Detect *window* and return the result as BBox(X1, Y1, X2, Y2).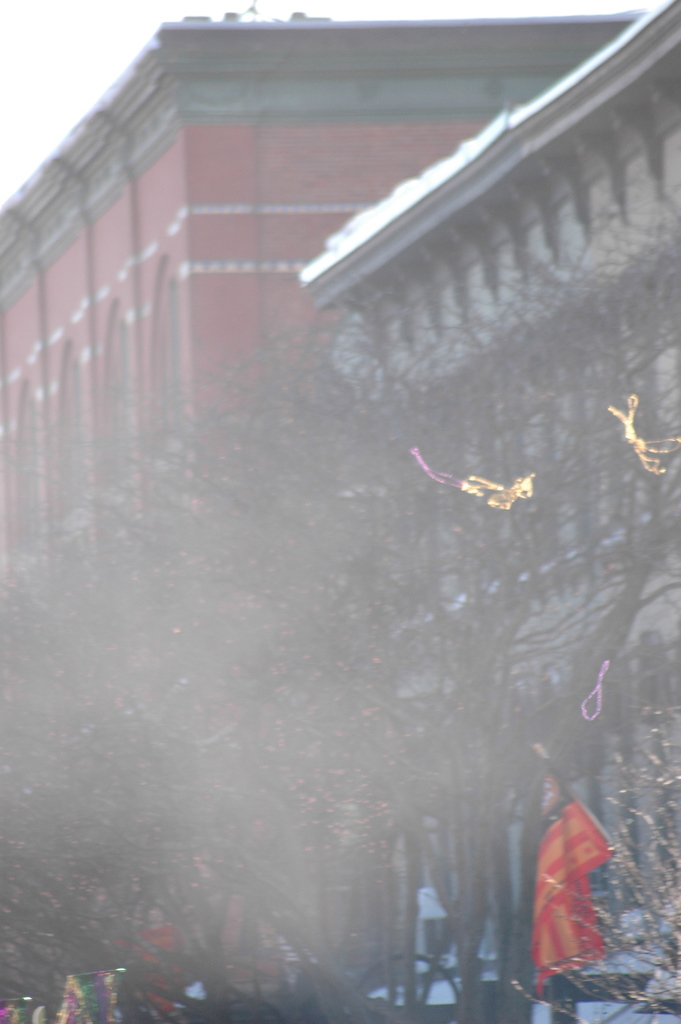
BBox(90, 307, 134, 503).
